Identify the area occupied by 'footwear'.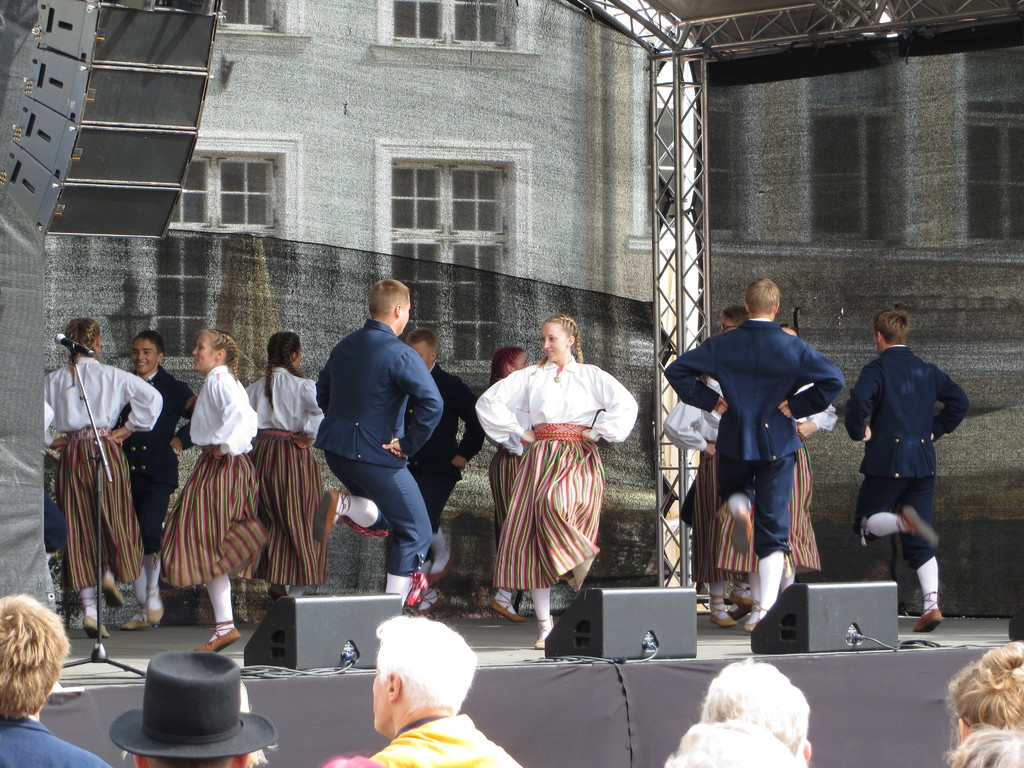
Area: <box>743,601,757,634</box>.
